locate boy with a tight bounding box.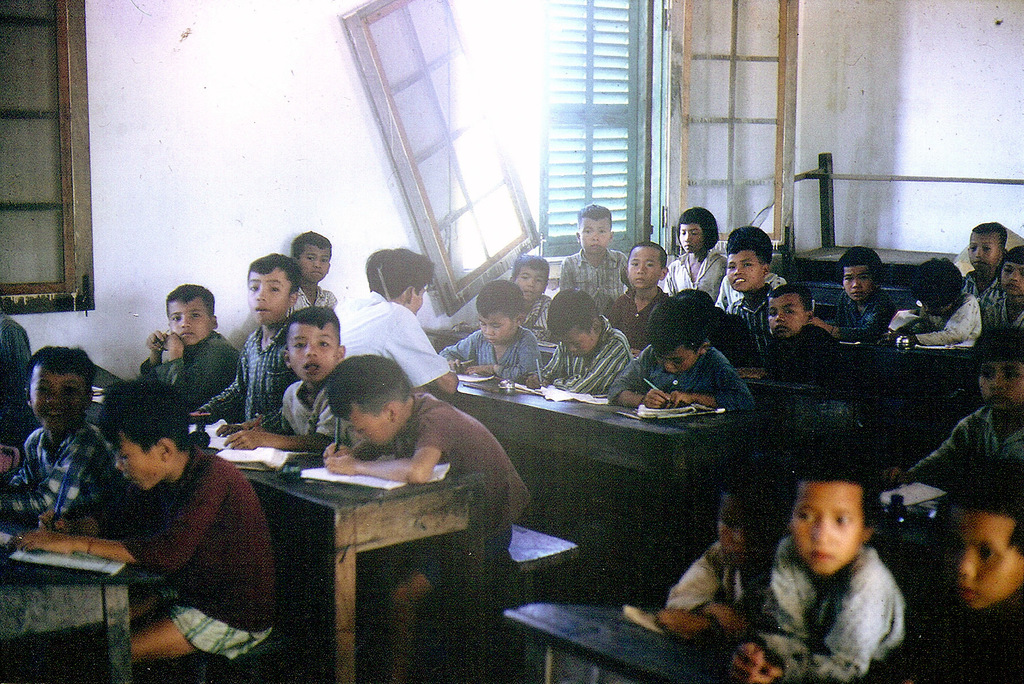
<box>891,260,979,349</box>.
